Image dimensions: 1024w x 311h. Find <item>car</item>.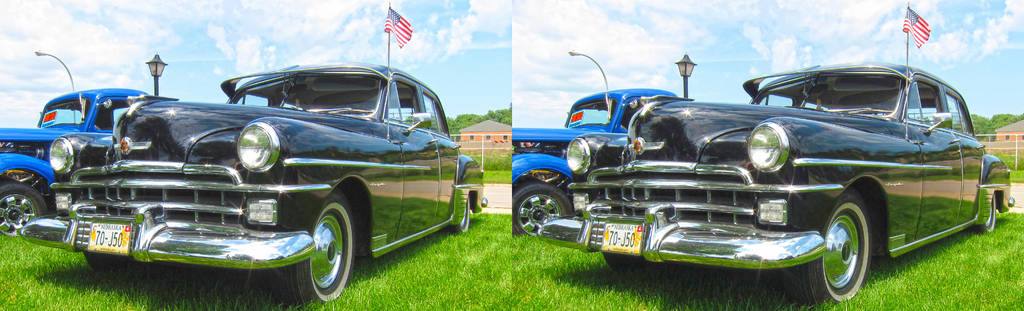
540, 56, 1018, 307.
